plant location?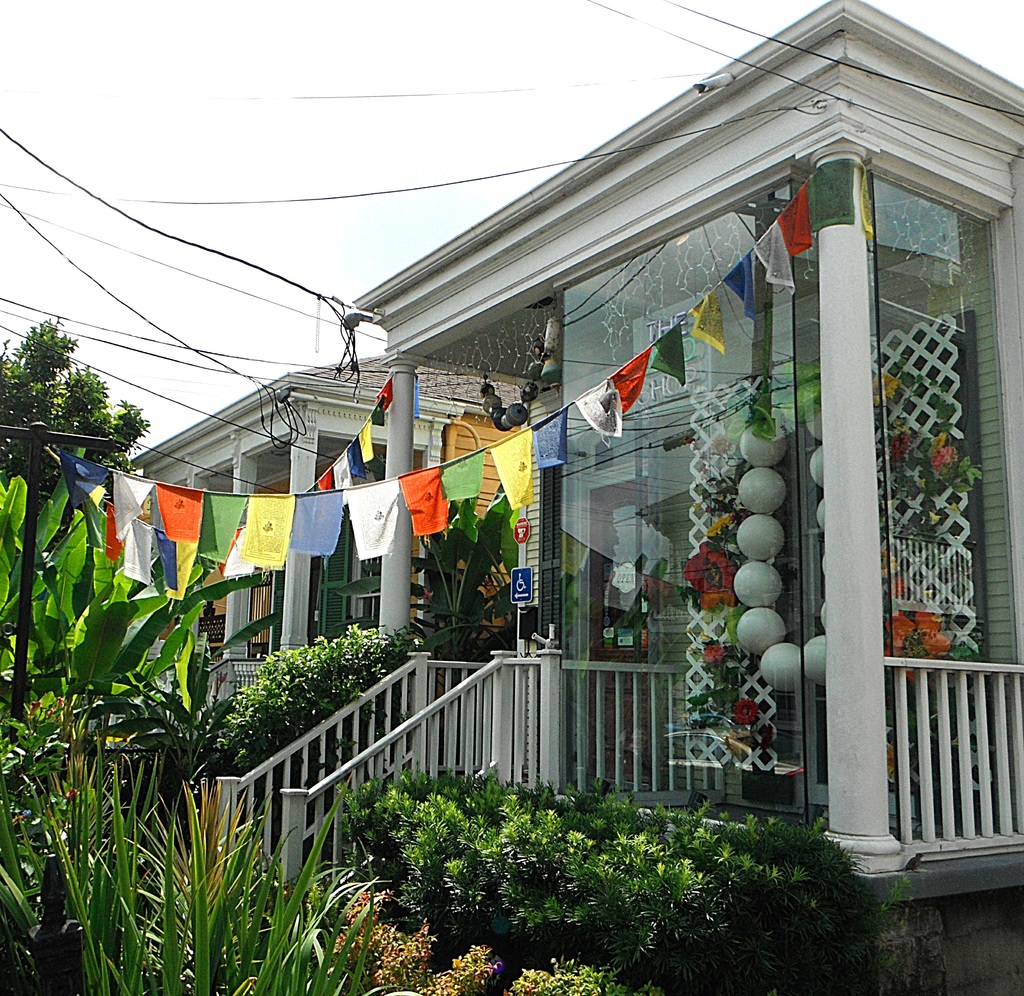
locate(255, 746, 961, 968)
